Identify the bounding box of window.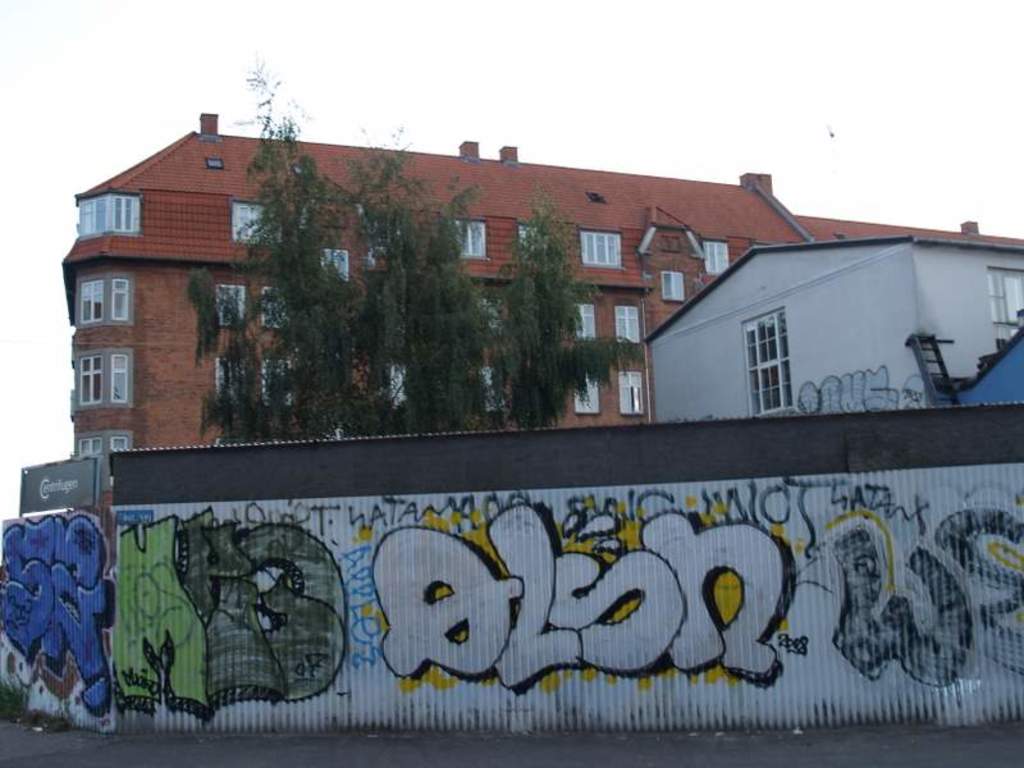
l=72, t=188, r=129, b=237.
